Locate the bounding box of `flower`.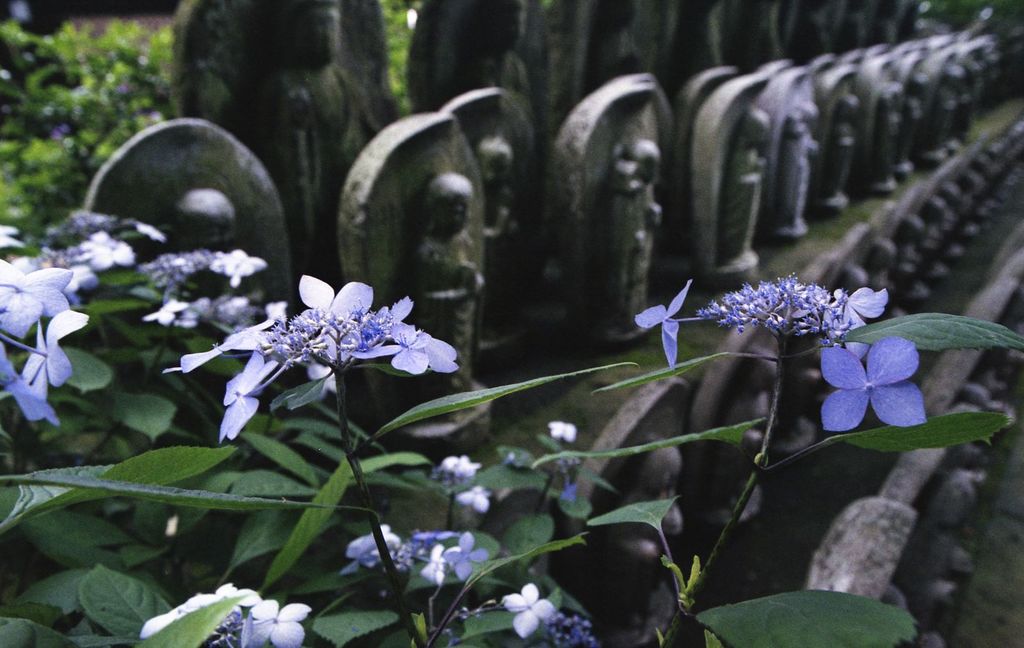
Bounding box: [504, 582, 555, 633].
